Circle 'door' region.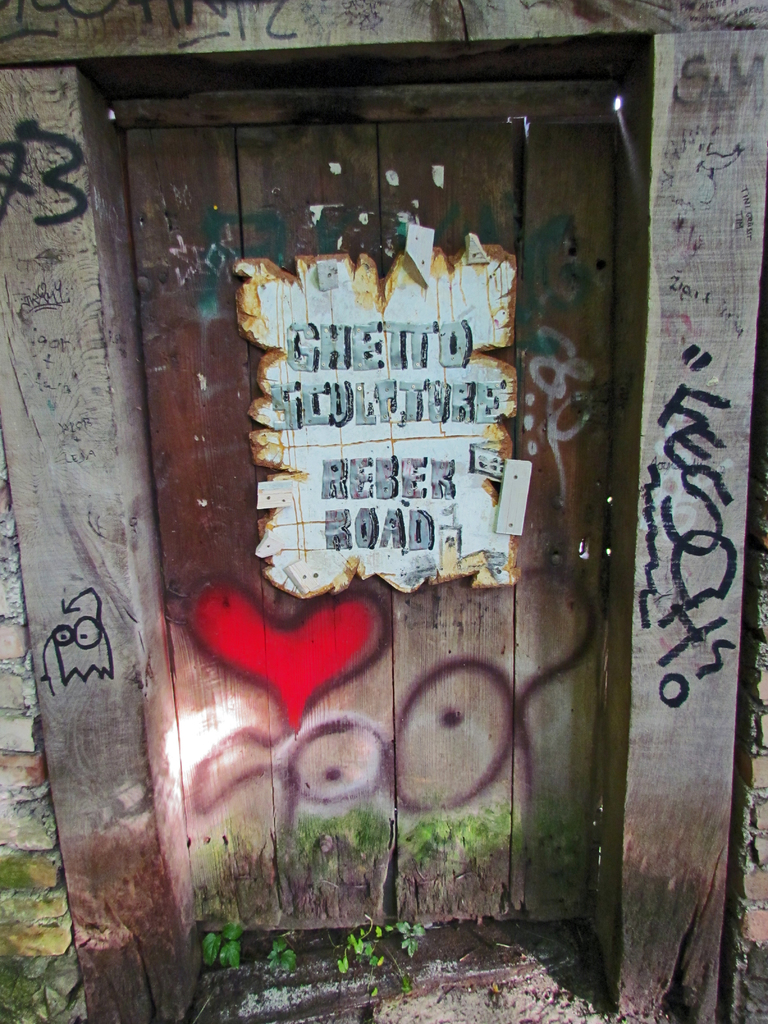
Region: x1=138 y1=0 x2=634 y2=945.
